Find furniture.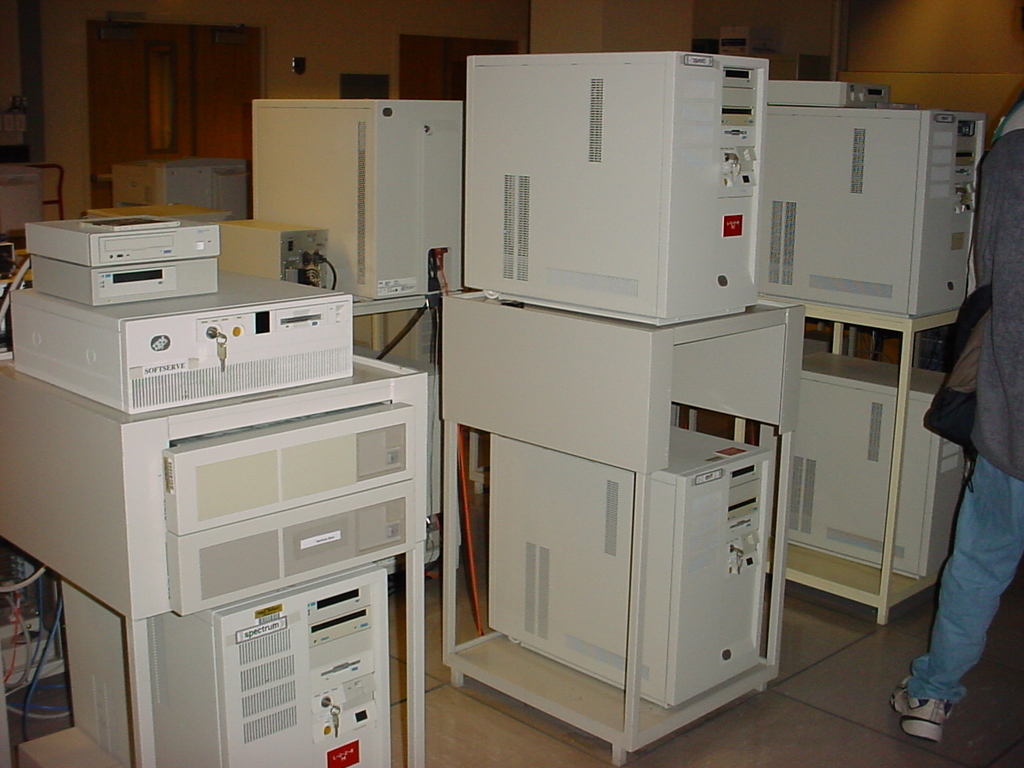
(left=762, top=289, right=959, bottom=627).
